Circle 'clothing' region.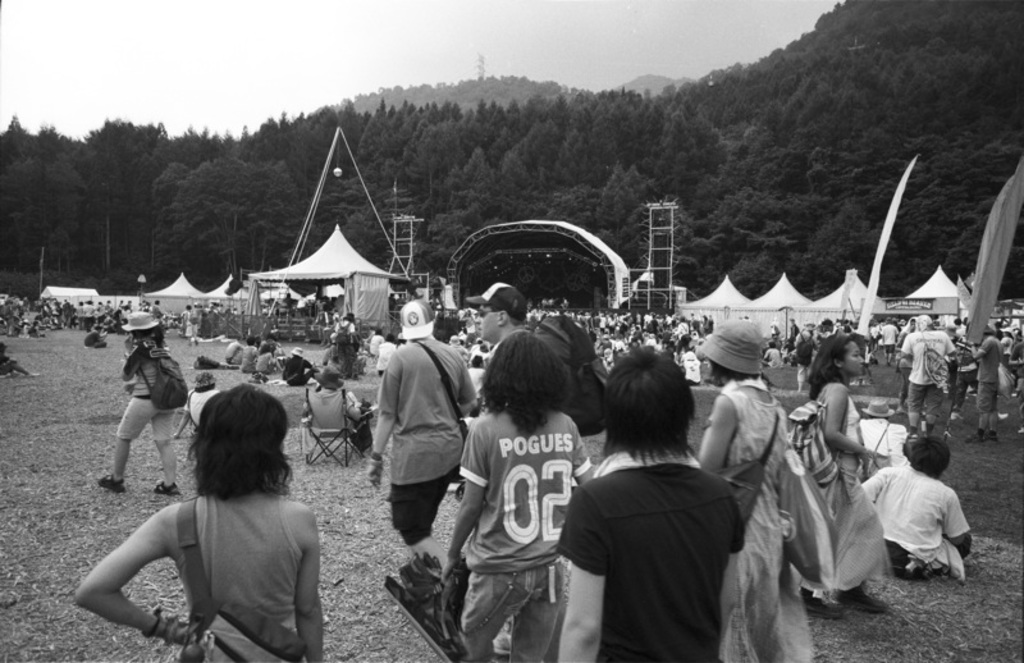
Region: region(867, 323, 881, 342).
